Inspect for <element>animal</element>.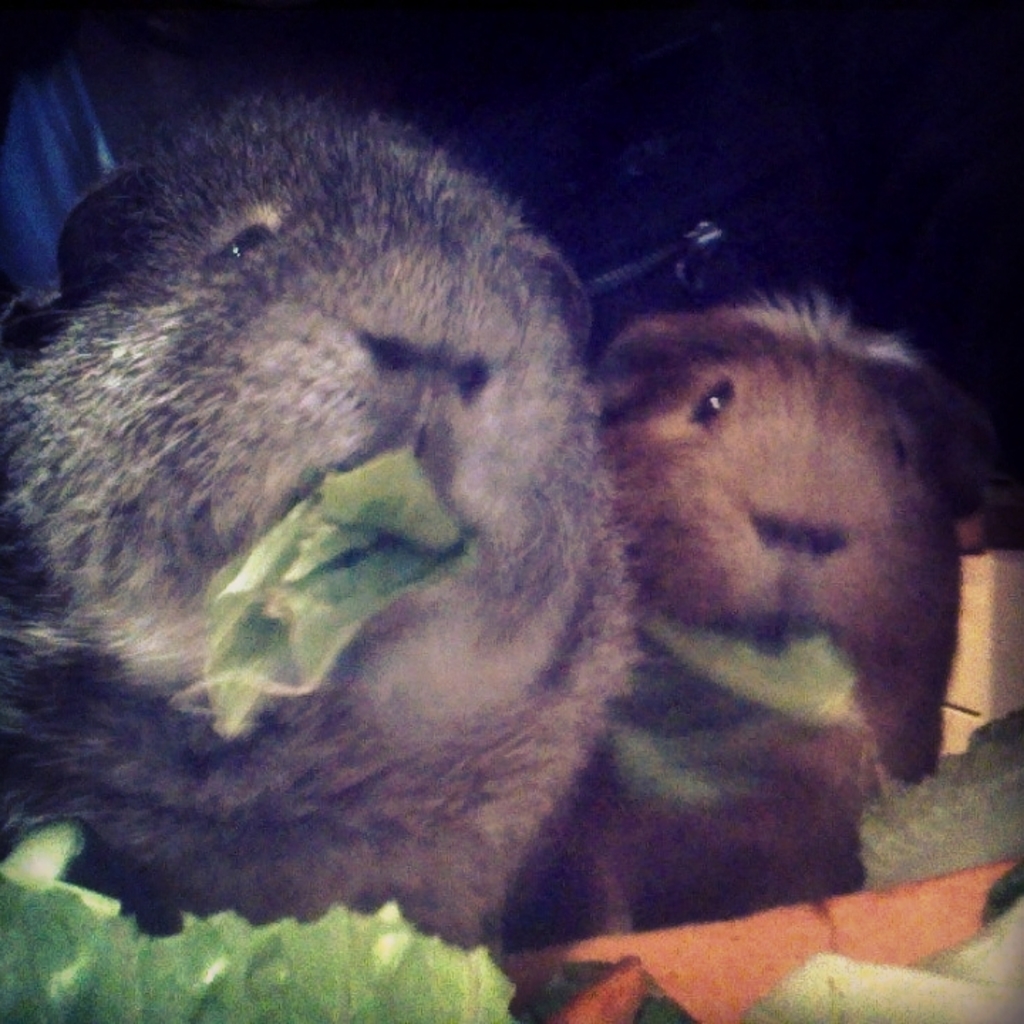
Inspection: (x1=503, y1=283, x2=963, y2=943).
